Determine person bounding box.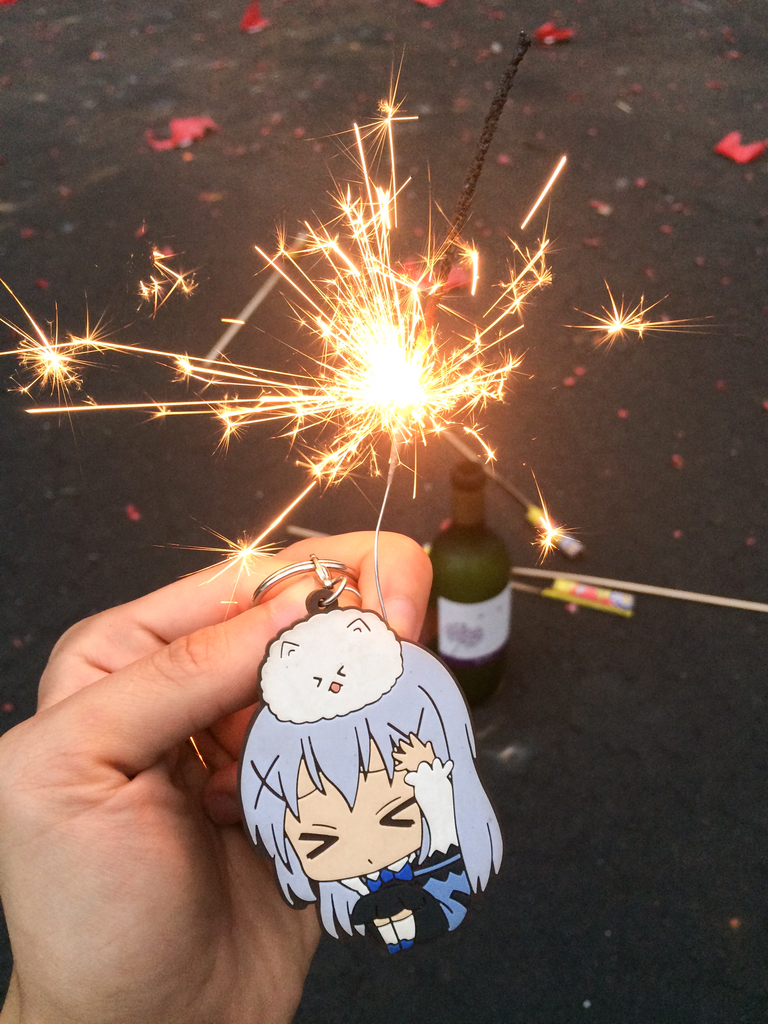
Determined: bbox(0, 529, 429, 1023).
